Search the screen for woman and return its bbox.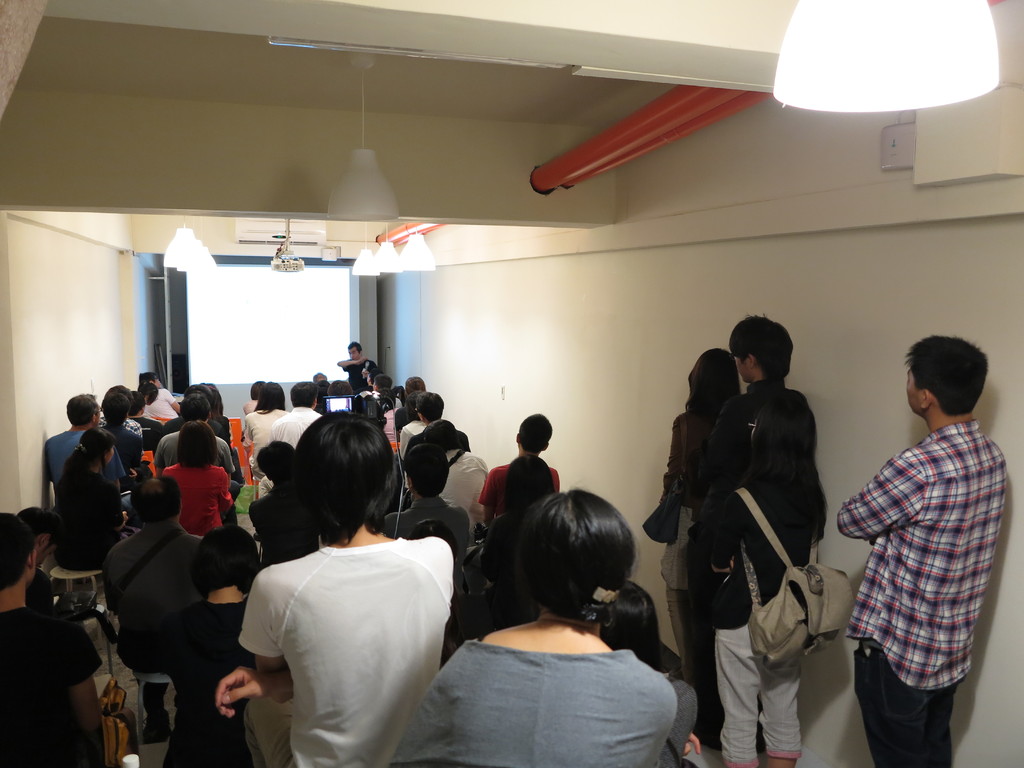
Found: box(384, 492, 681, 767).
